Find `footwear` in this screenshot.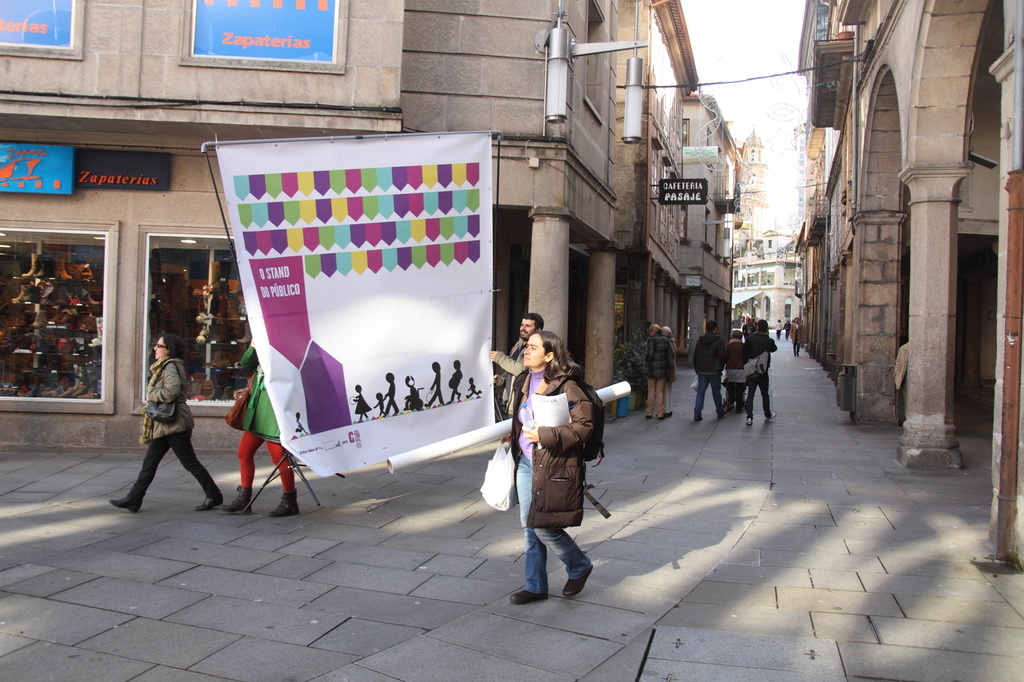
The bounding box for `footwear` is [x1=561, y1=570, x2=596, y2=598].
